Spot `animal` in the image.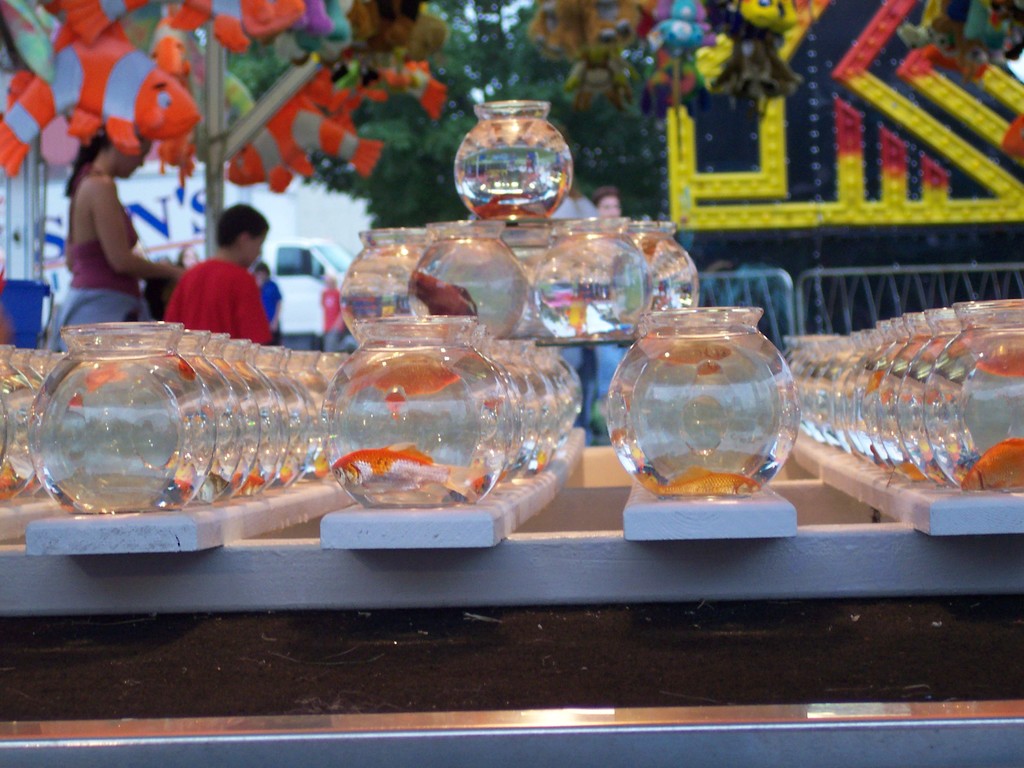
`animal` found at (left=405, top=269, right=477, bottom=317).
